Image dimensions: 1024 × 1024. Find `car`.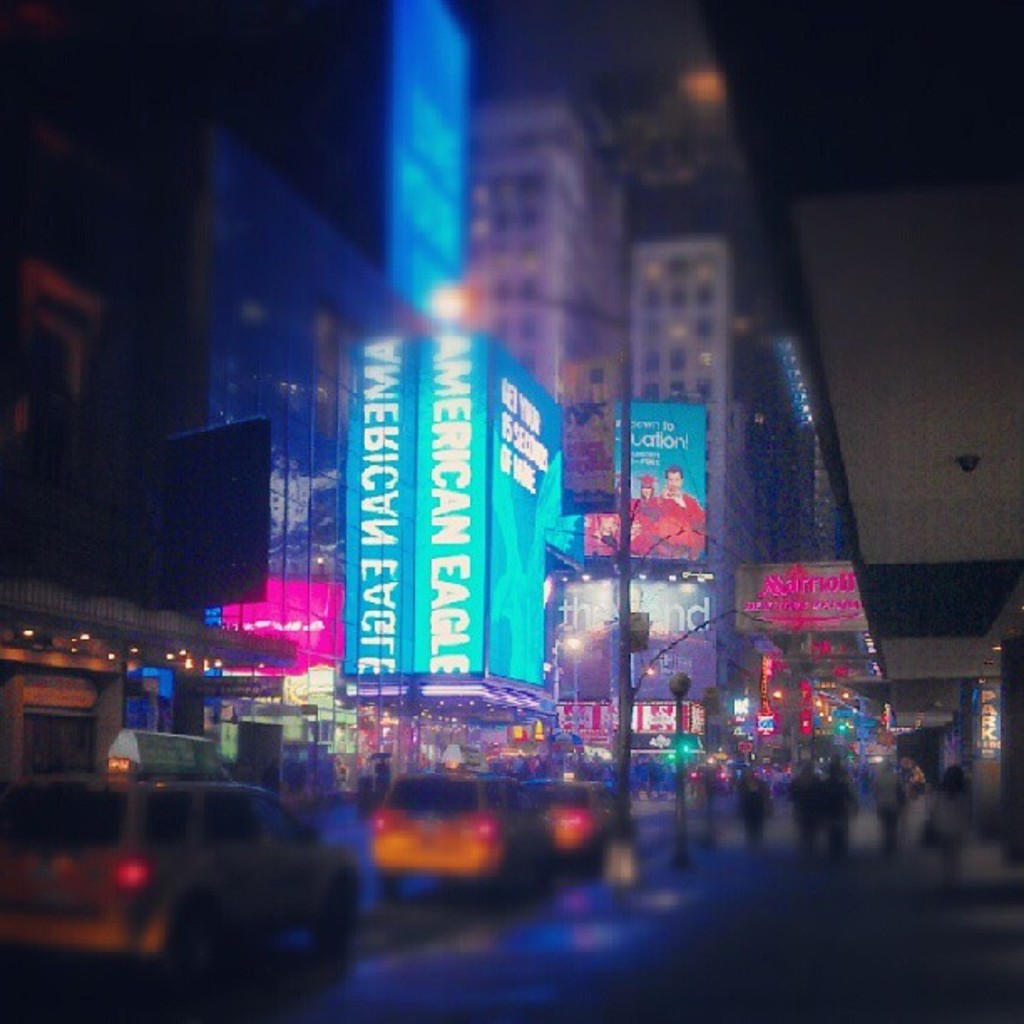
361 771 537 905.
